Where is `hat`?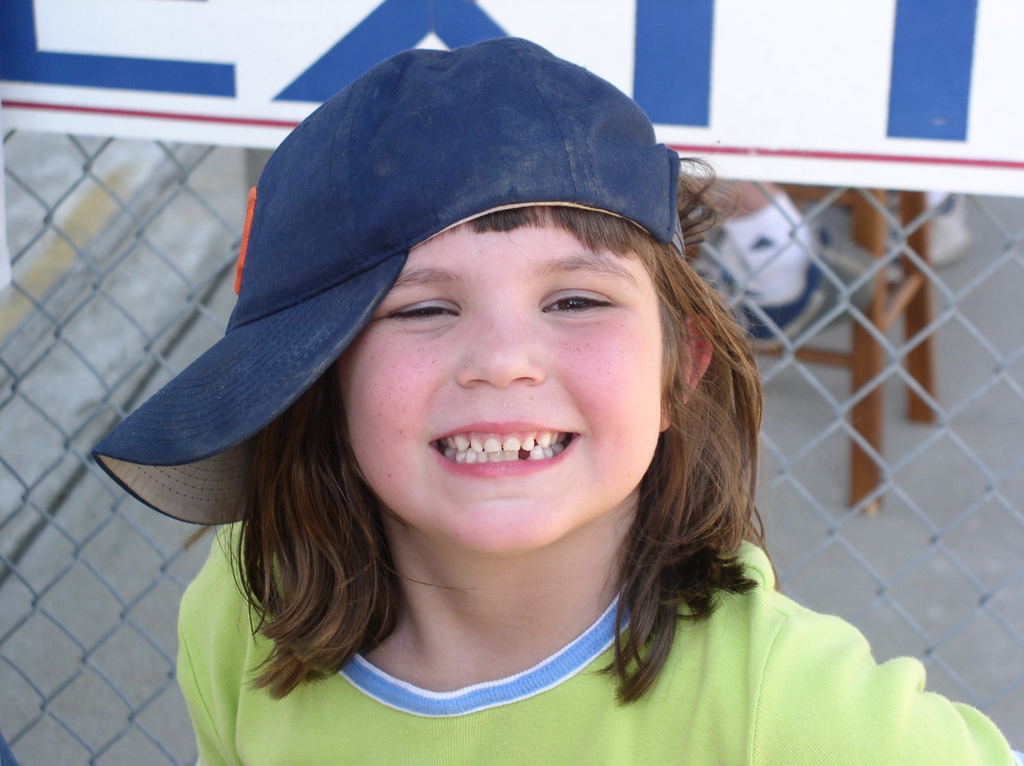
{"left": 92, "top": 35, "right": 690, "bottom": 525}.
